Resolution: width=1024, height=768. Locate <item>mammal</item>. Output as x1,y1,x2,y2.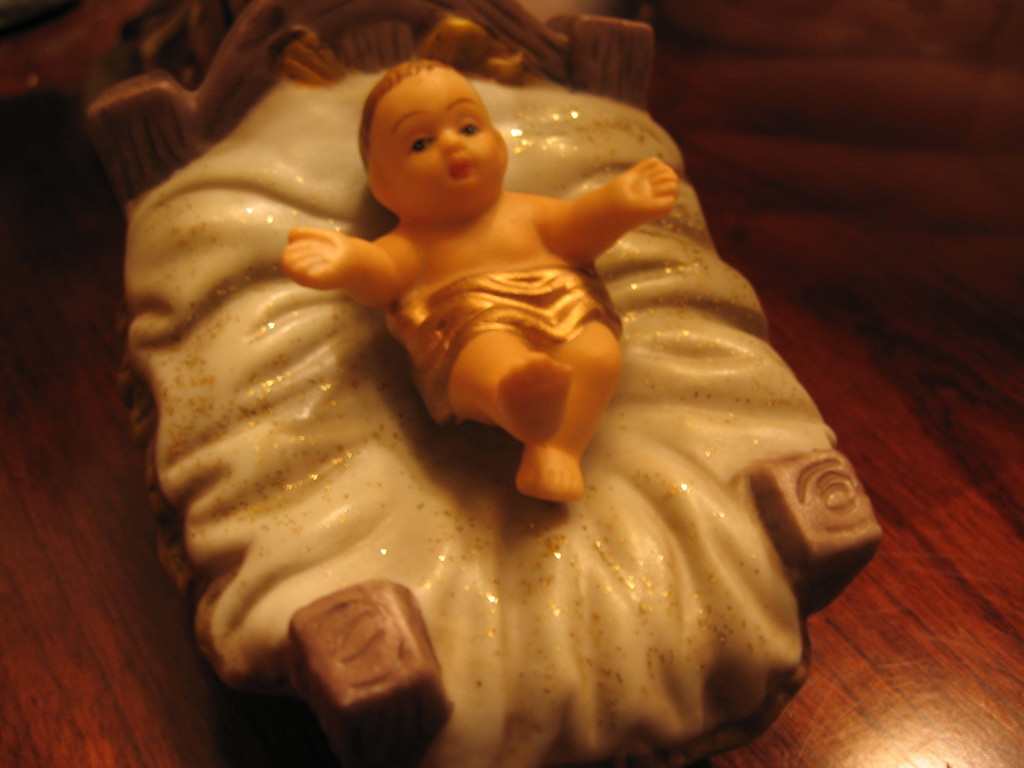
234,97,712,495.
